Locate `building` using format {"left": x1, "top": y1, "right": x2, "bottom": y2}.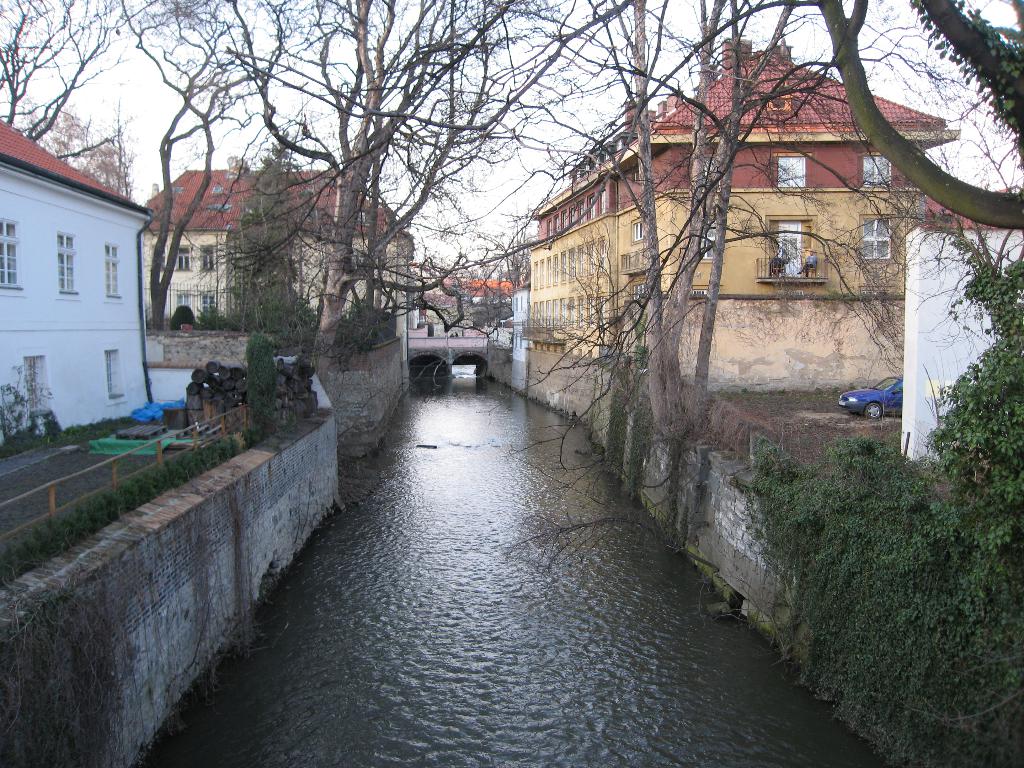
{"left": 438, "top": 276, "right": 520, "bottom": 324}.
